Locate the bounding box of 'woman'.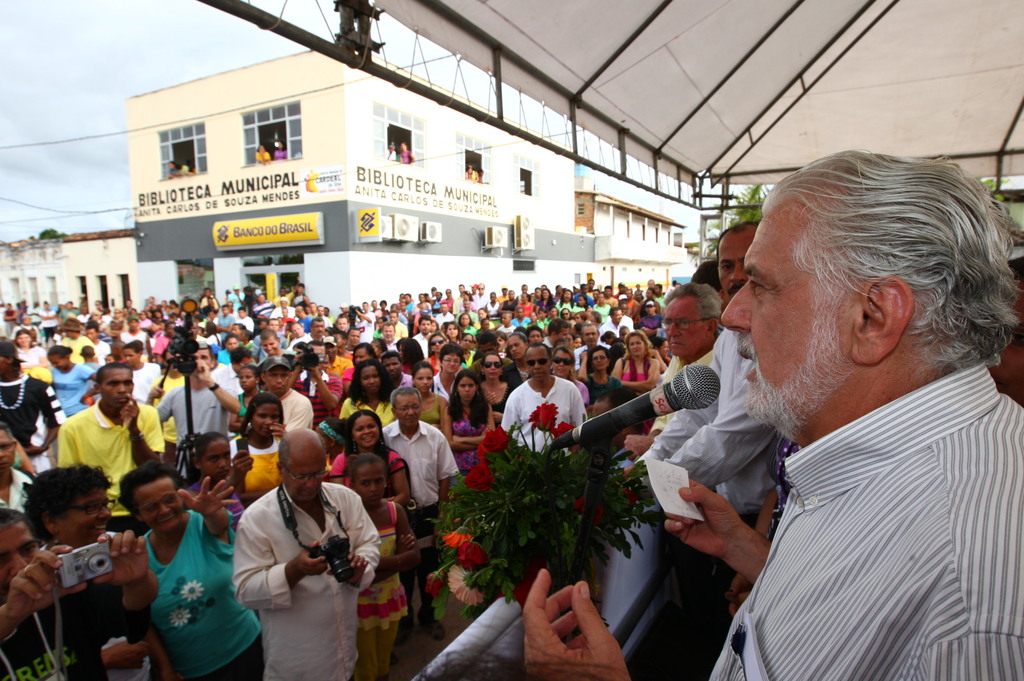
Bounding box: 50/346/99/418.
